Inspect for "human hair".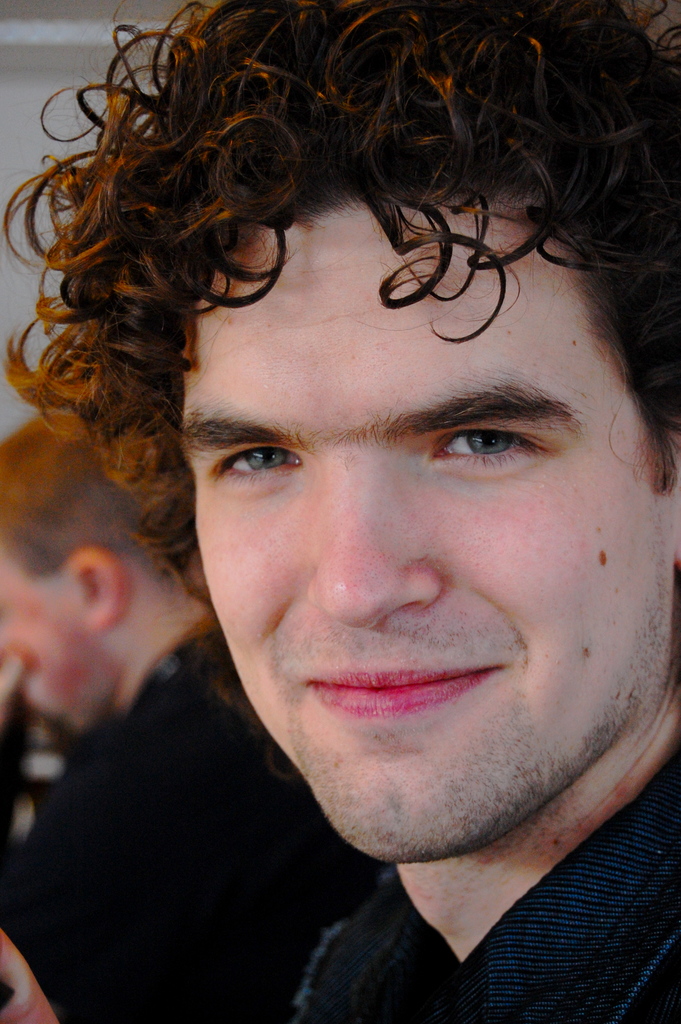
Inspection: {"left": 0, "top": 0, "right": 680, "bottom": 499}.
